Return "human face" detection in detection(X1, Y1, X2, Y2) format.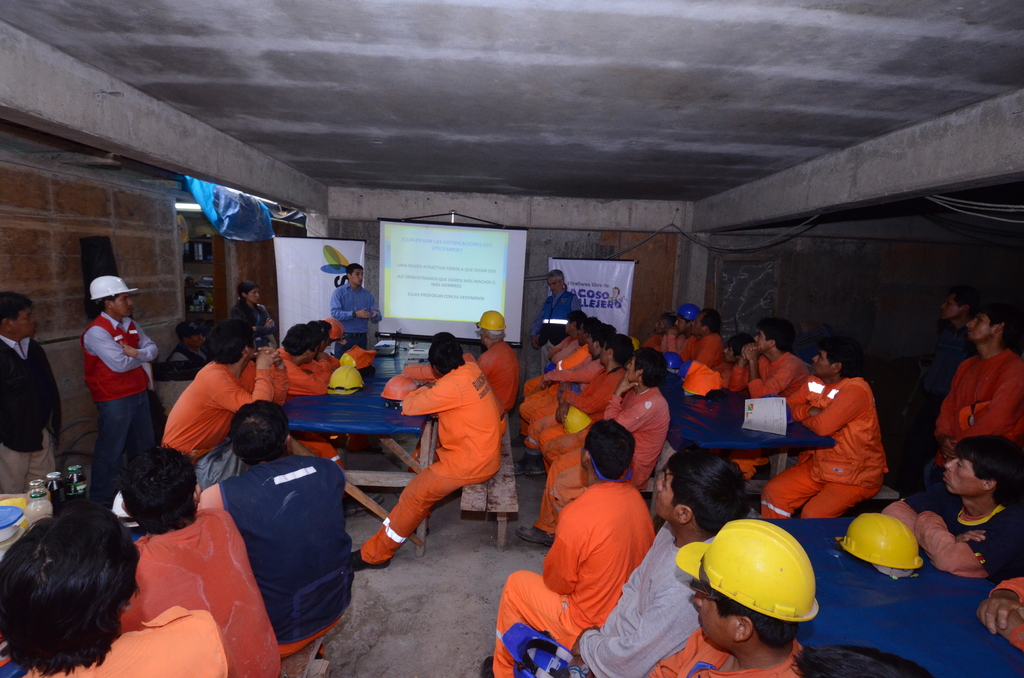
detection(346, 266, 365, 287).
